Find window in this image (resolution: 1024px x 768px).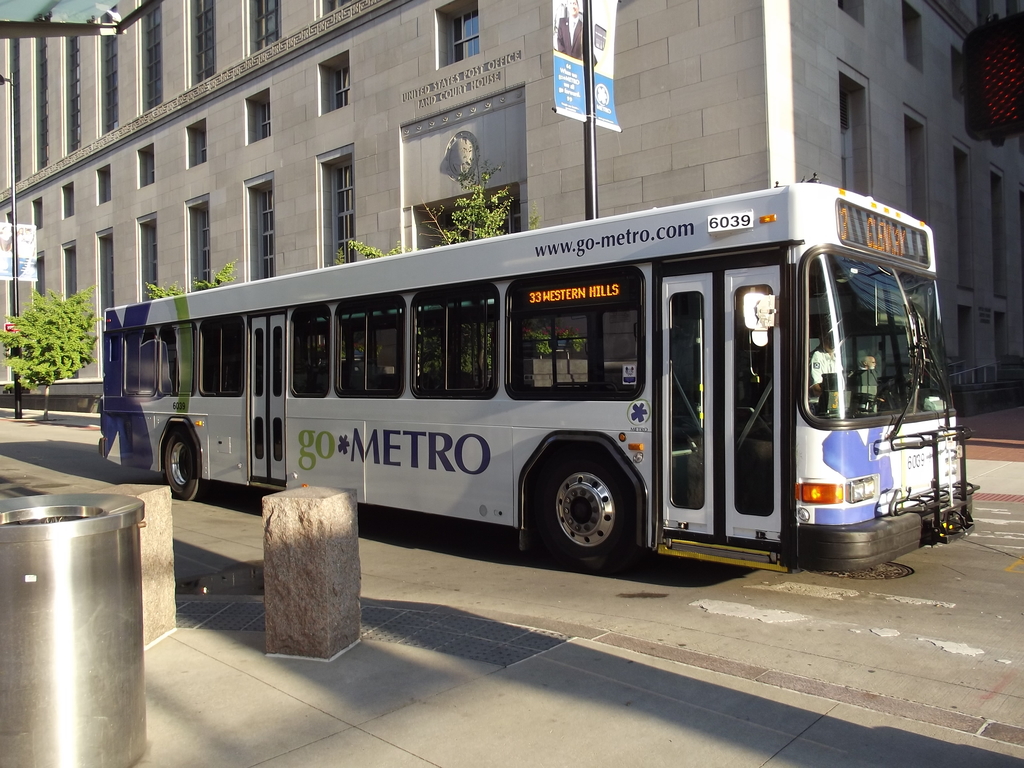
select_region(948, 53, 964, 95).
